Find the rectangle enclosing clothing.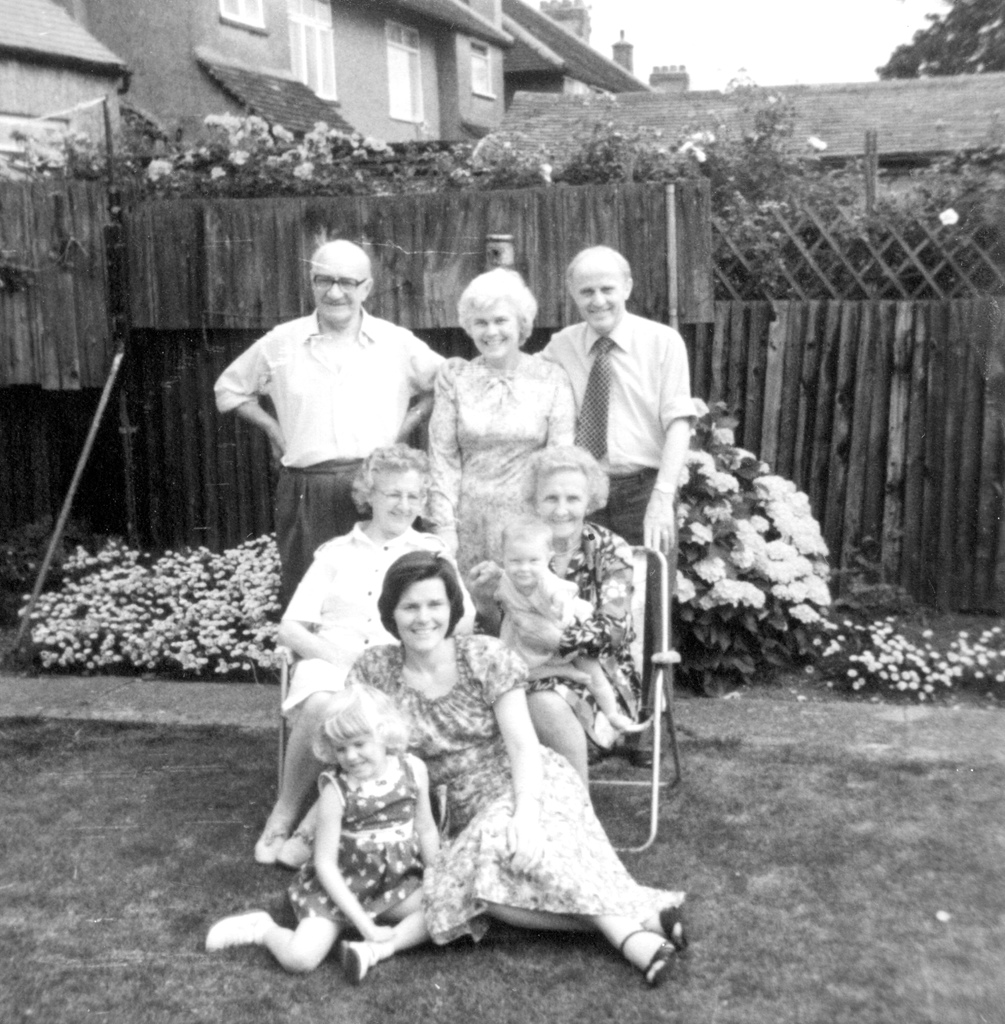
(left=327, top=633, right=683, bottom=929).
